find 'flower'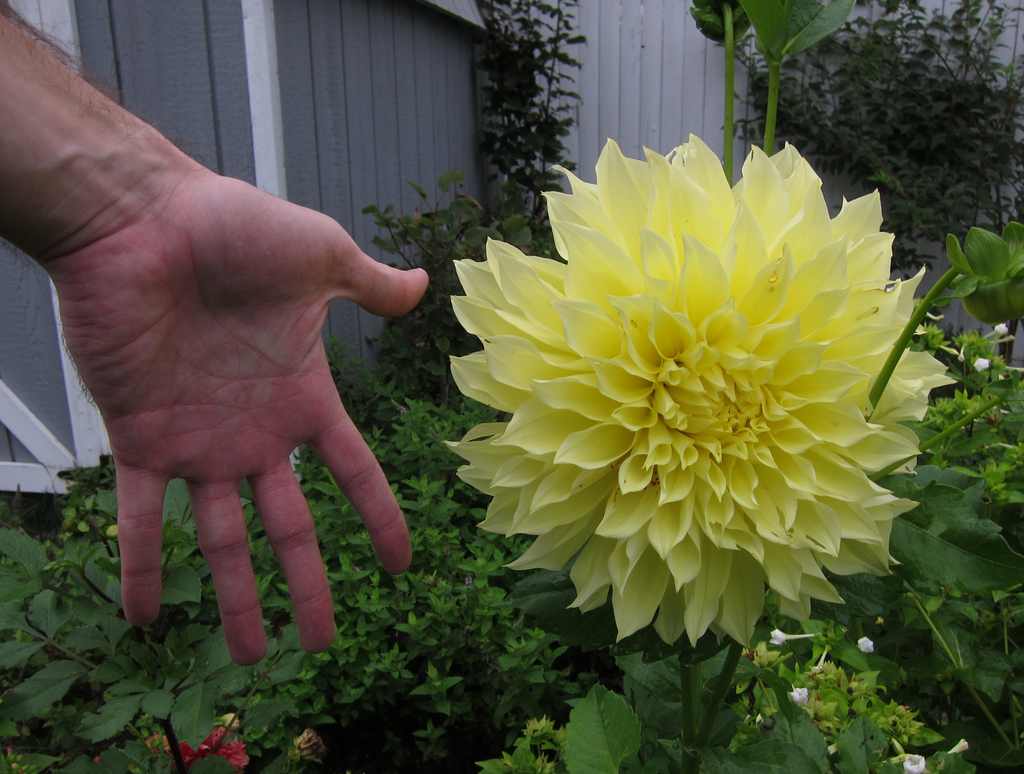
<region>854, 636, 874, 654</region>
